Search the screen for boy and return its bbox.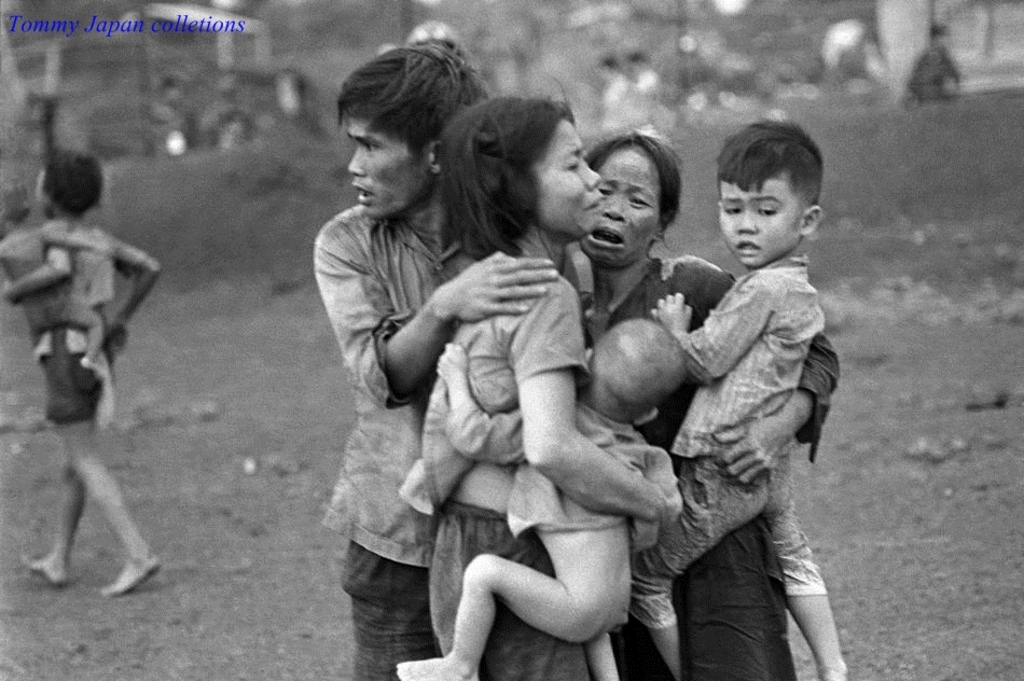
Found: pyautogui.locateOnScreen(639, 112, 853, 664).
